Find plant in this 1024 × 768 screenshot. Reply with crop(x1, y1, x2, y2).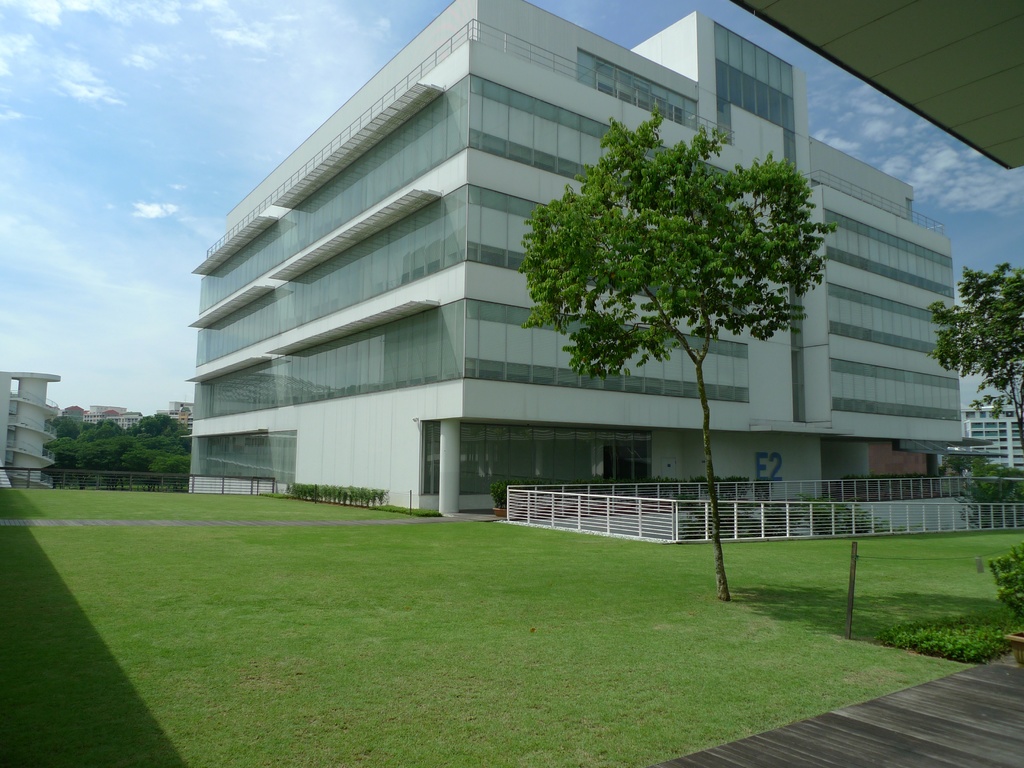
crop(982, 540, 1023, 614).
